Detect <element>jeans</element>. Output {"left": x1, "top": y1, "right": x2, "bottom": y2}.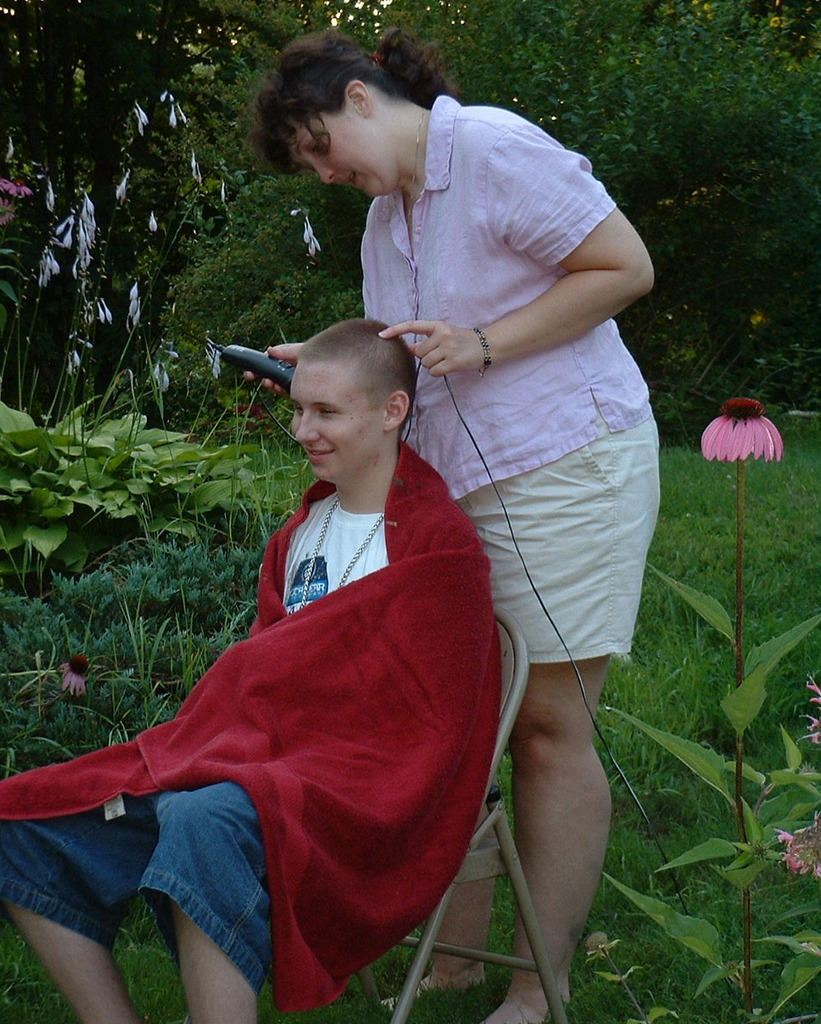
{"left": 0, "top": 778, "right": 275, "bottom": 989}.
